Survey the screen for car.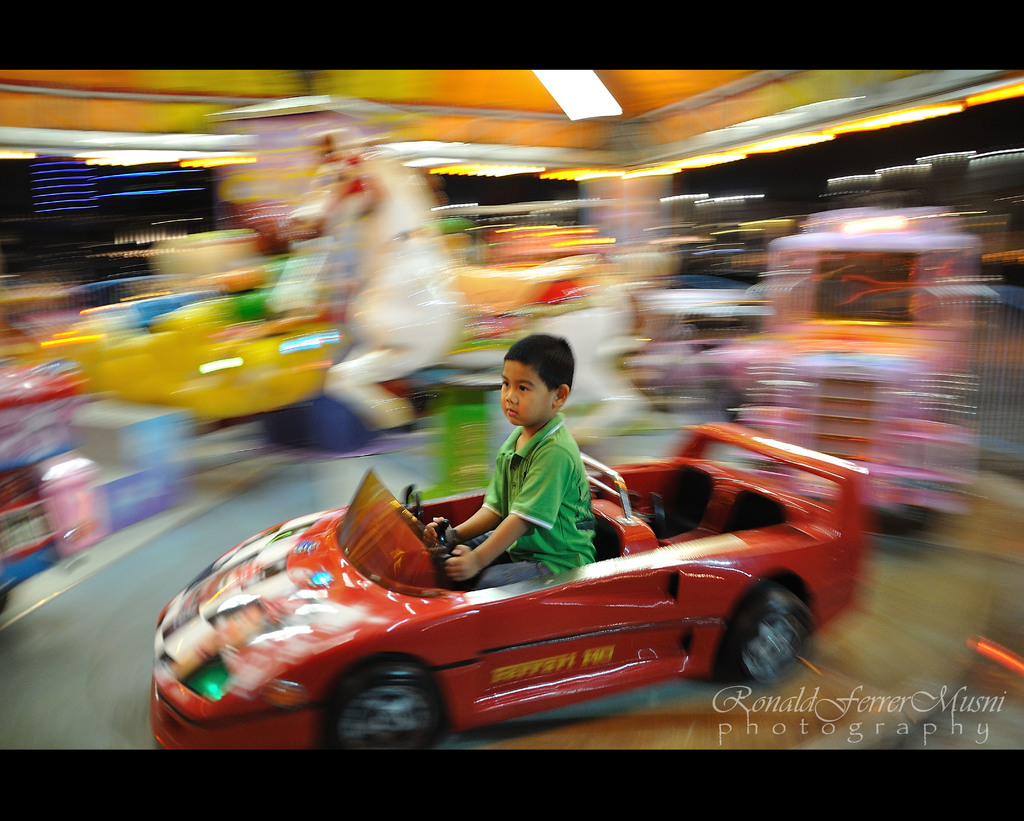
Survey found: l=151, t=420, r=867, b=756.
